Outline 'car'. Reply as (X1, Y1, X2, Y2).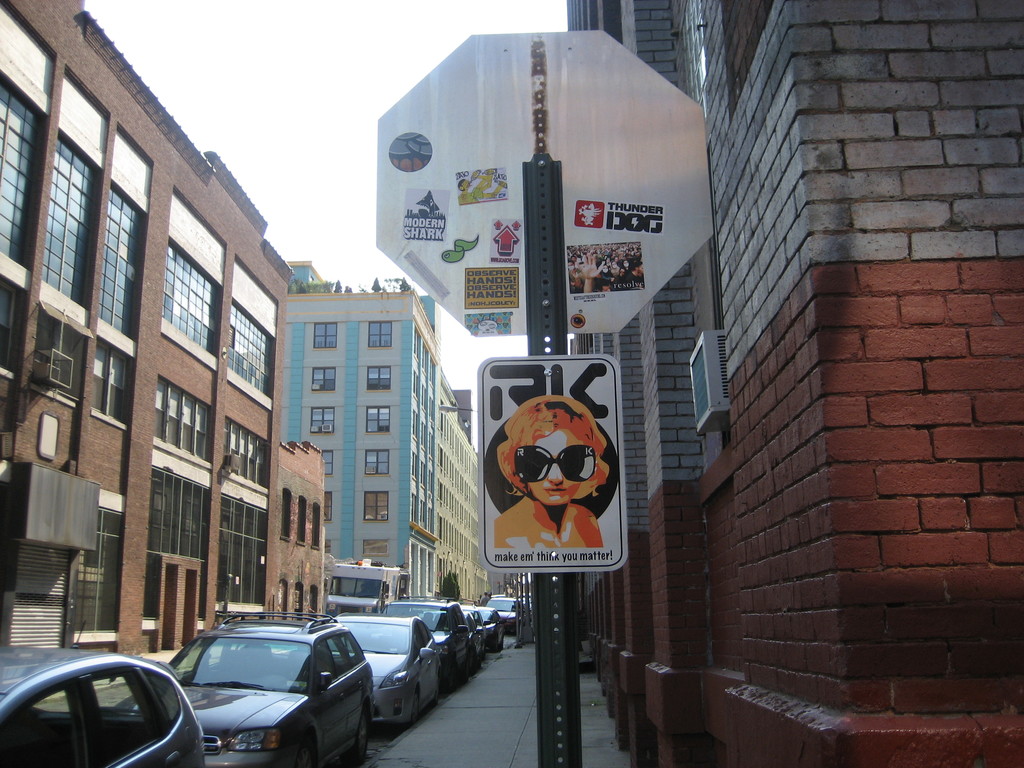
(454, 604, 487, 655).
